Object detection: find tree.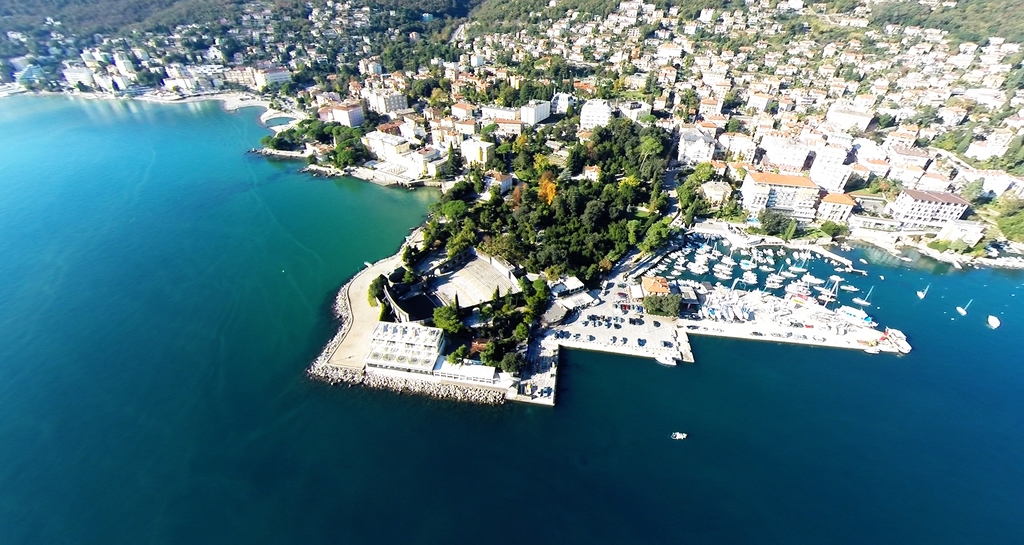
(x1=997, y1=129, x2=1023, y2=177).
